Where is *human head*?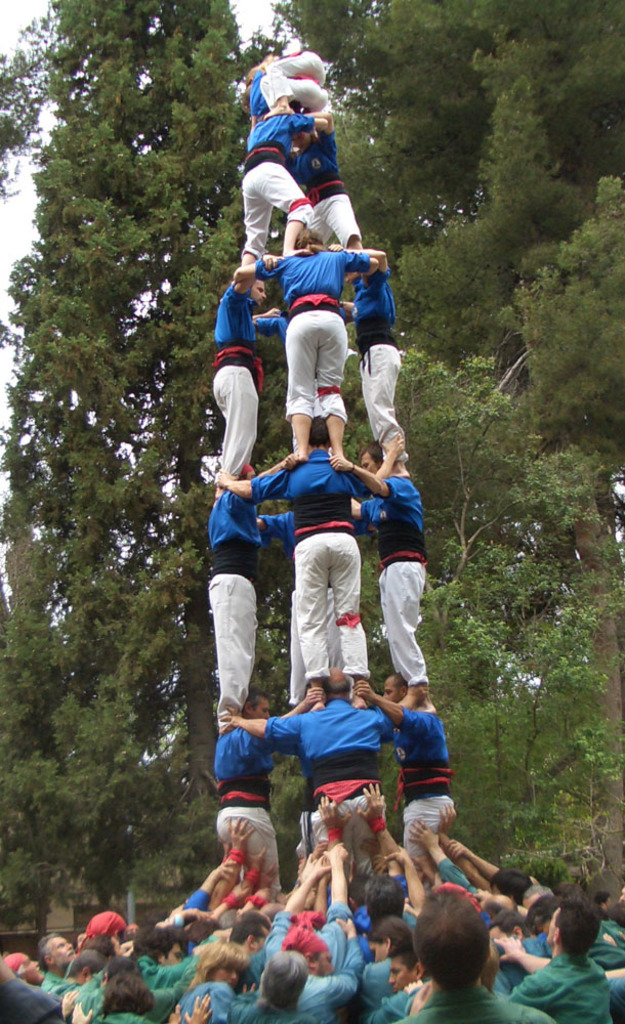
box(87, 931, 123, 959).
